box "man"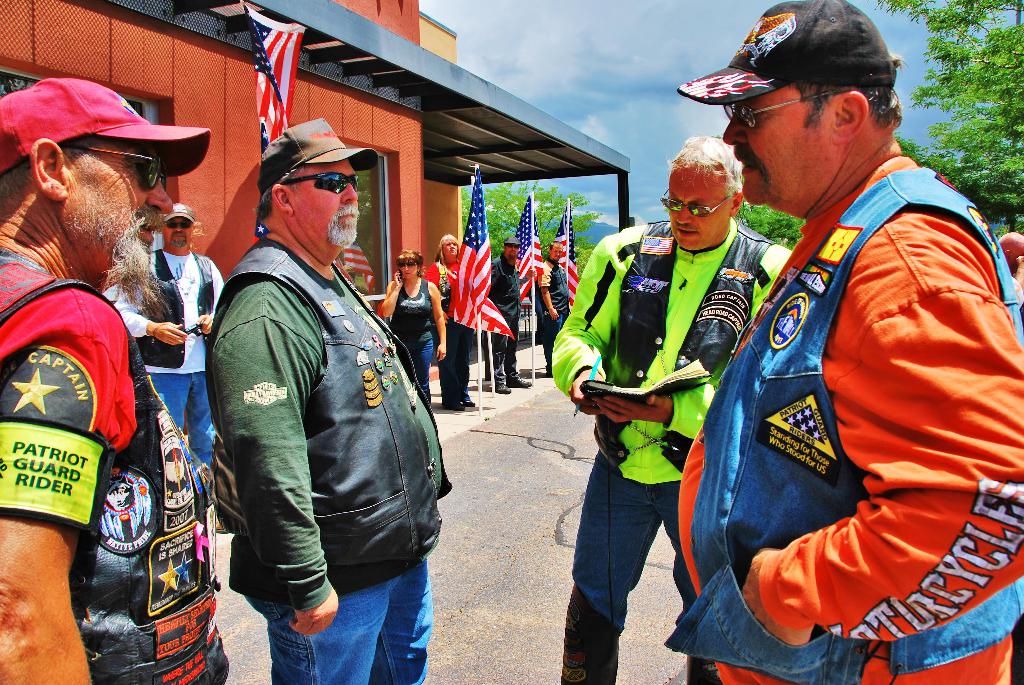
[left=661, top=0, right=1023, bottom=684]
